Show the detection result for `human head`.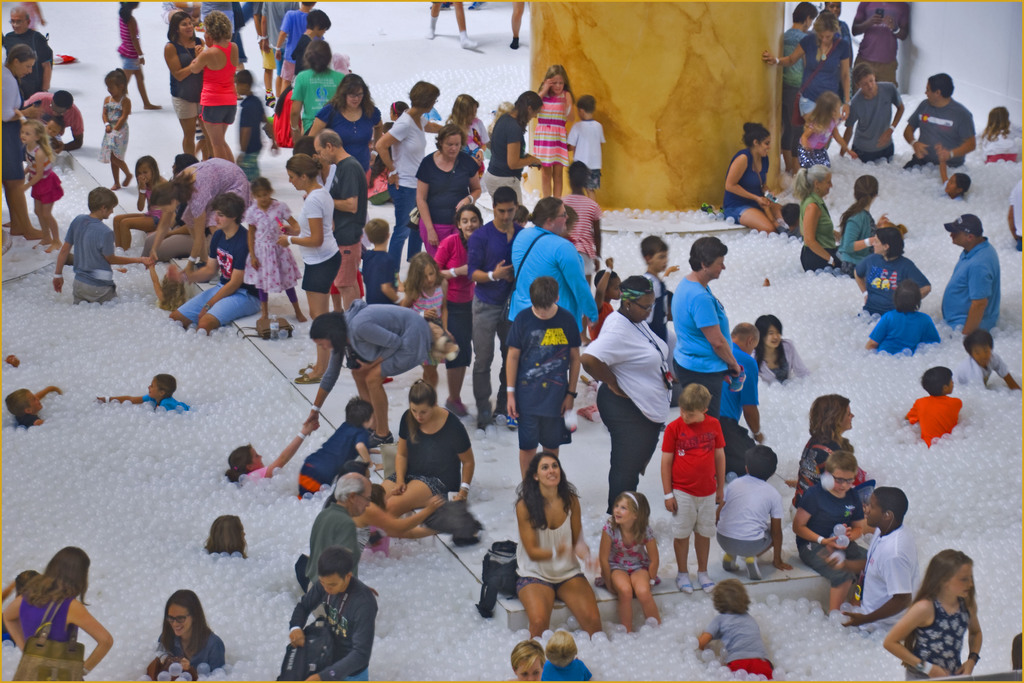
<box>104,72,129,99</box>.
